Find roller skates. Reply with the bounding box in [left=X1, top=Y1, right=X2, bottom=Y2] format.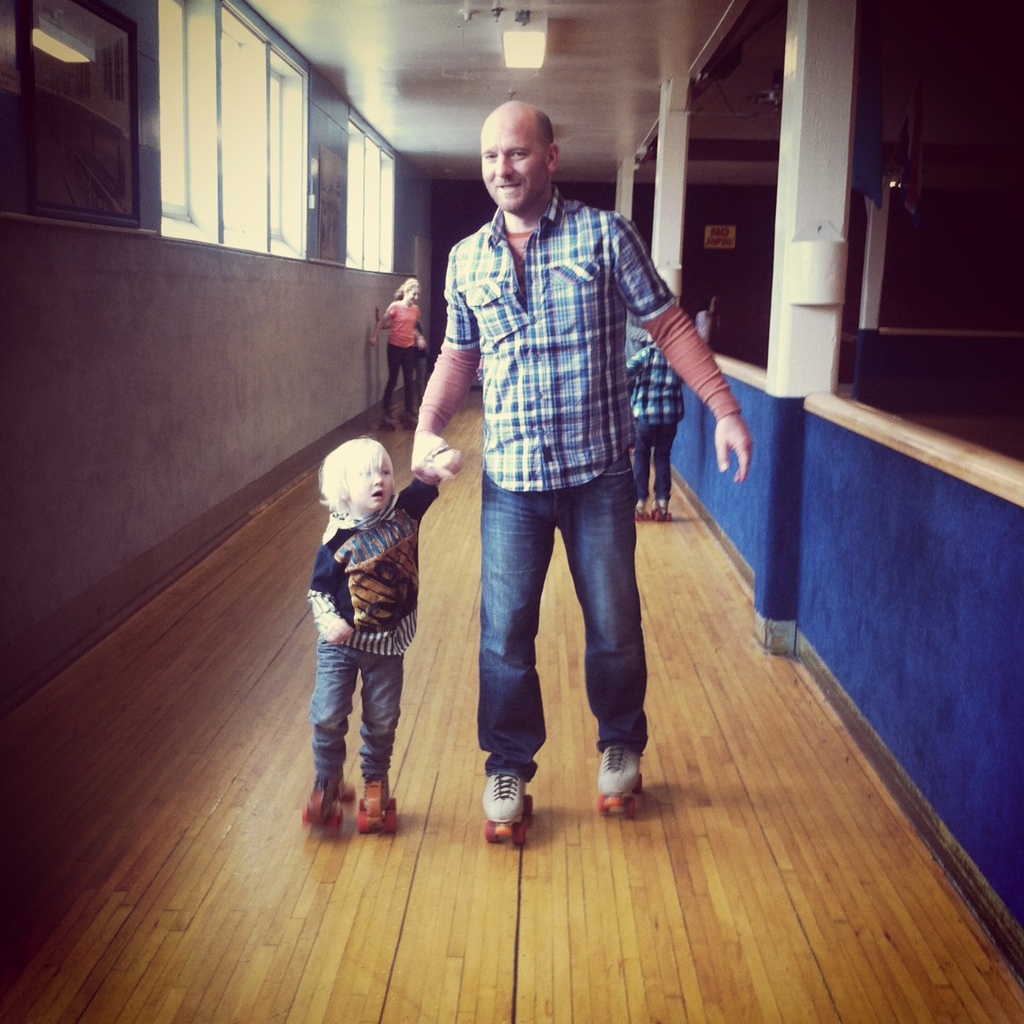
[left=380, top=412, right=398, bottom=434].
